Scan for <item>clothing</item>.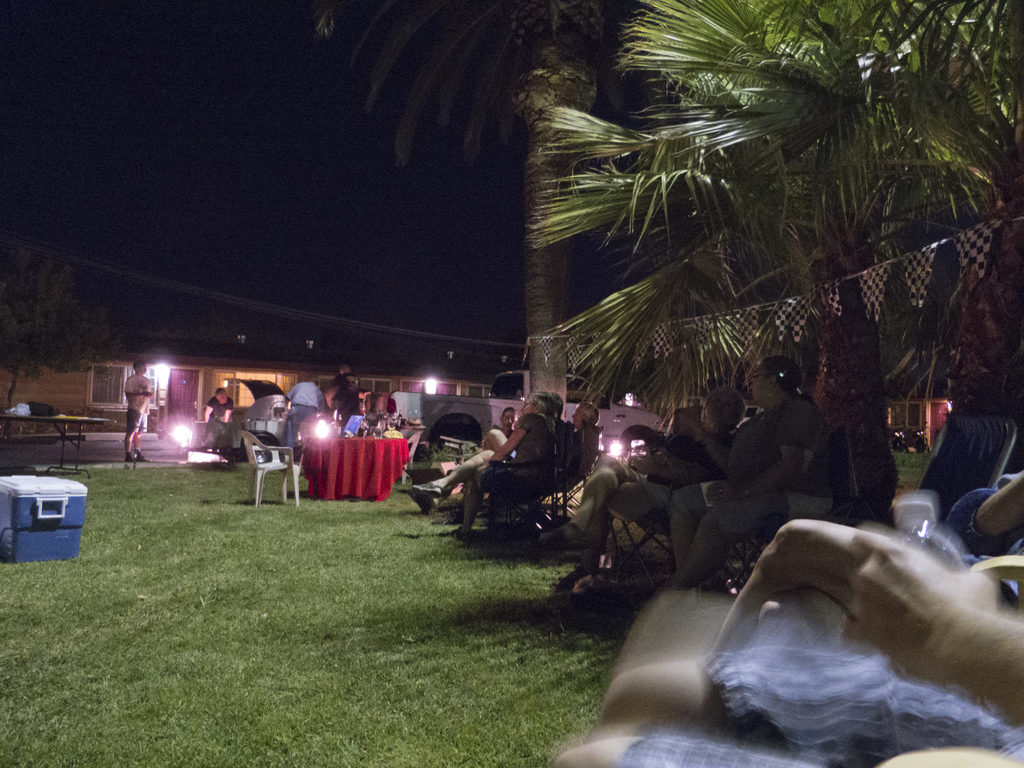
Scan result: region(925, 482, 1023, 604).
